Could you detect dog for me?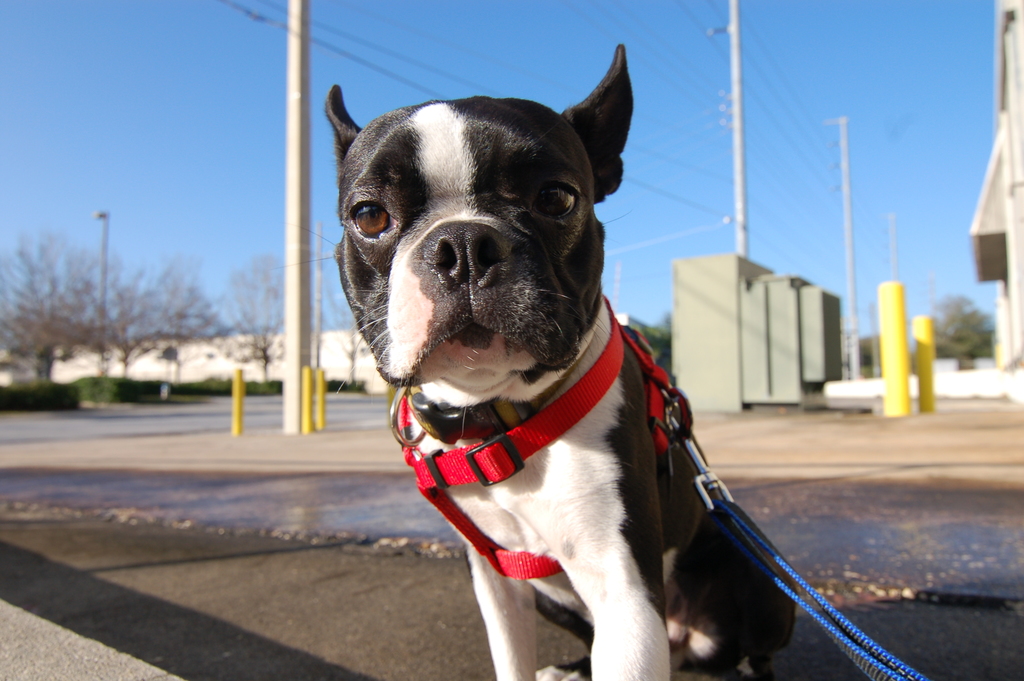
Detection result: 319,44,795,680.
